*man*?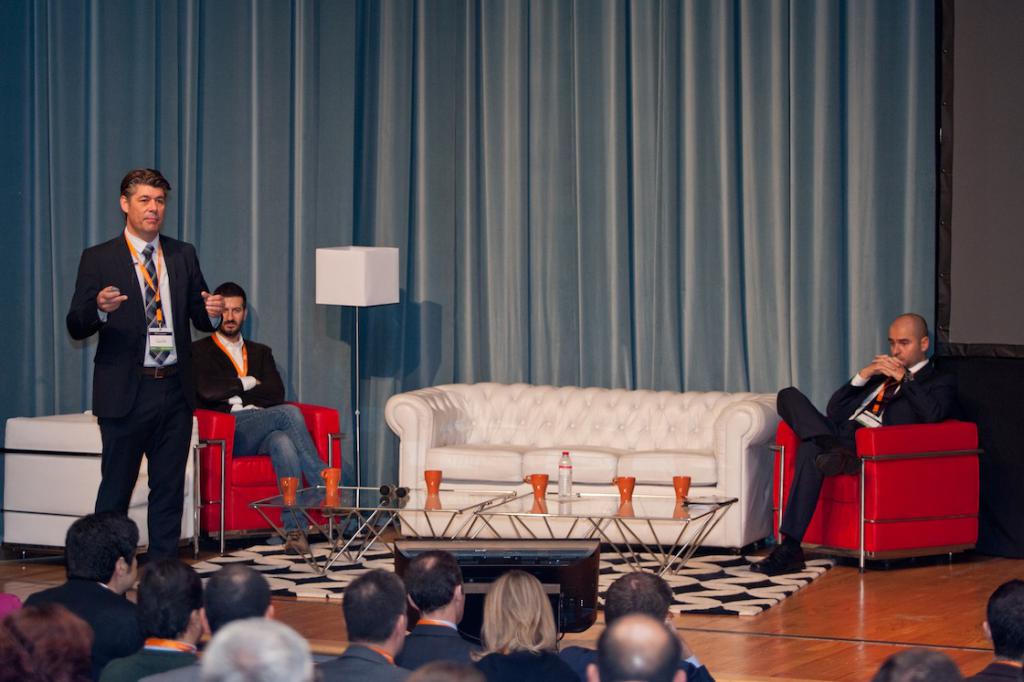
rect(193, 280, 334, 553)
